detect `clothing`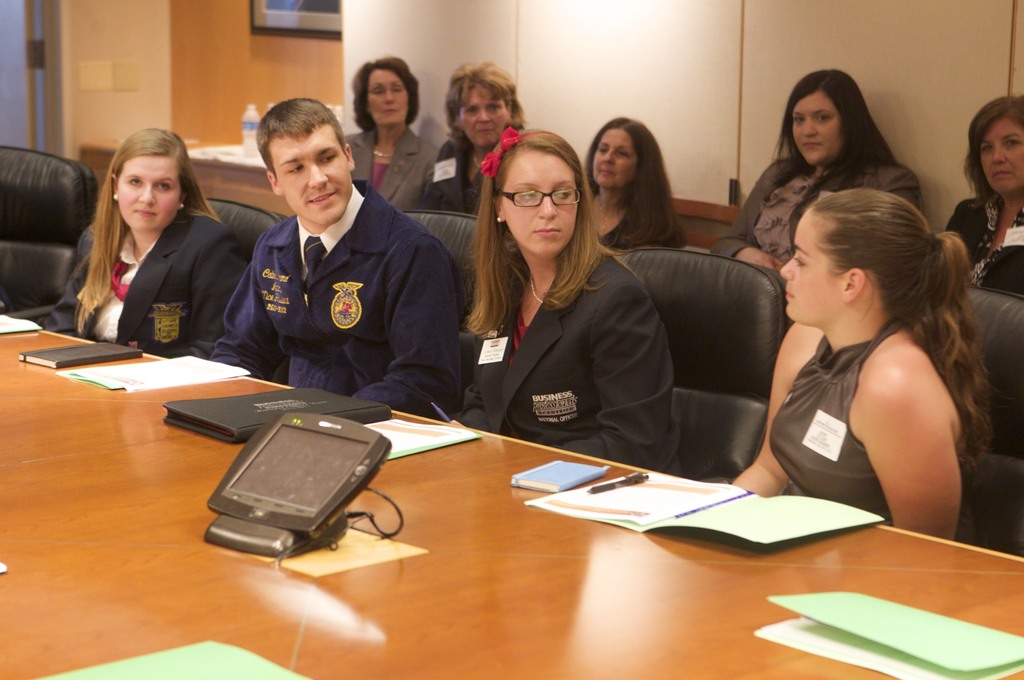
rect(189, 144, 464, 412)
